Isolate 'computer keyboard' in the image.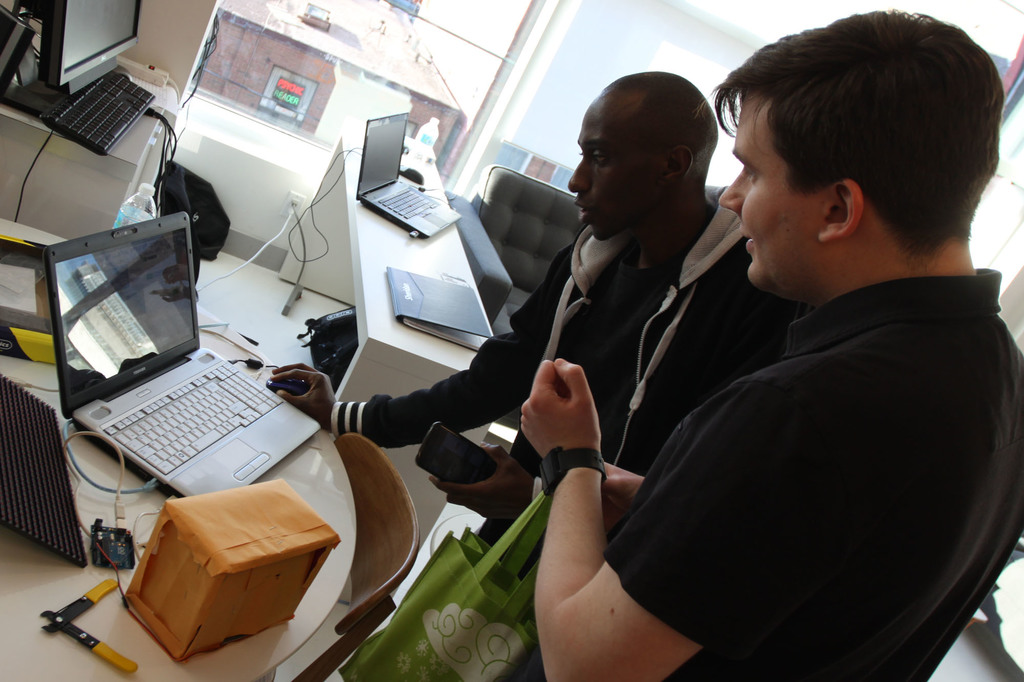
Isolated region: l=99, t=360, r=282, b=472.
